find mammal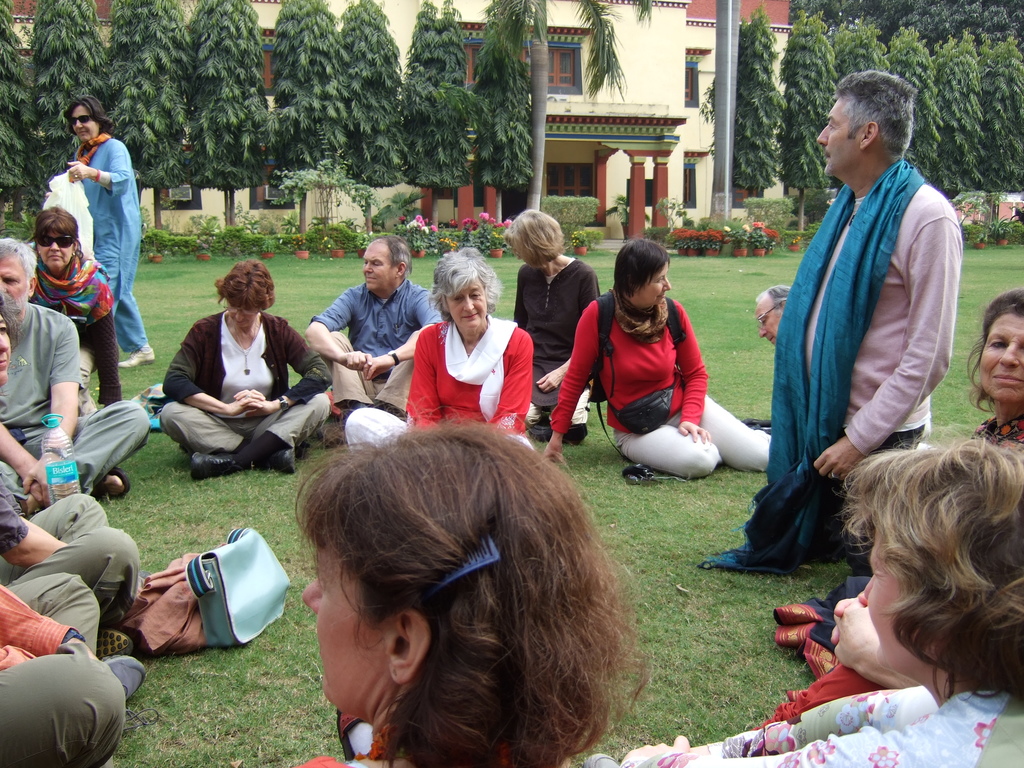
746, 284, 799, 344
